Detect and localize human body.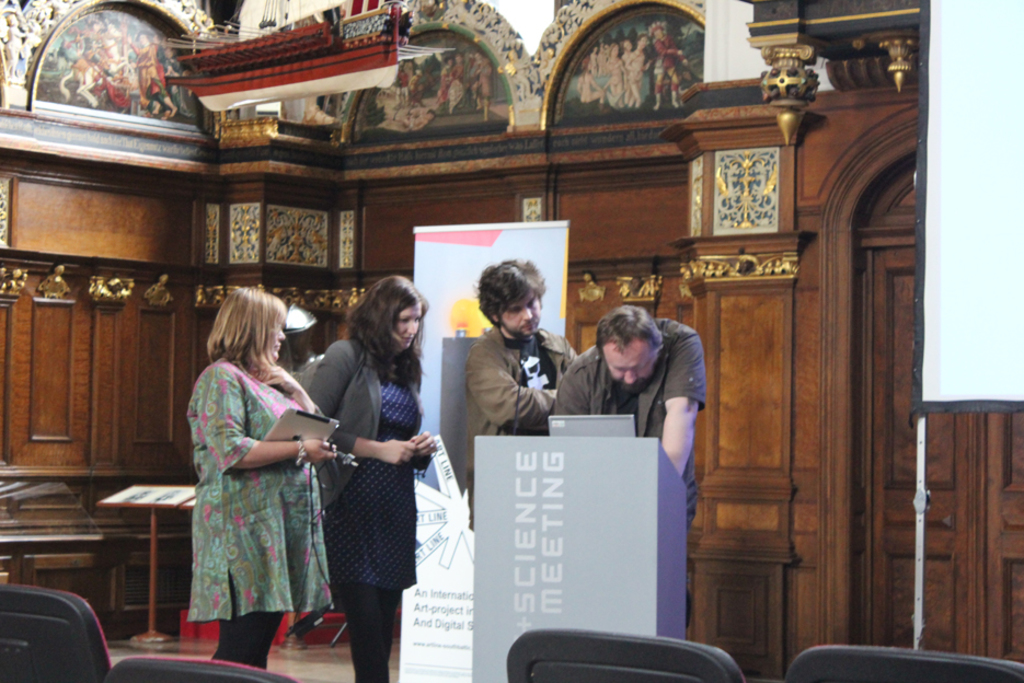
Localized at {"x1": 300, "y1": 275, "x2": 435, "y2": 682}.
